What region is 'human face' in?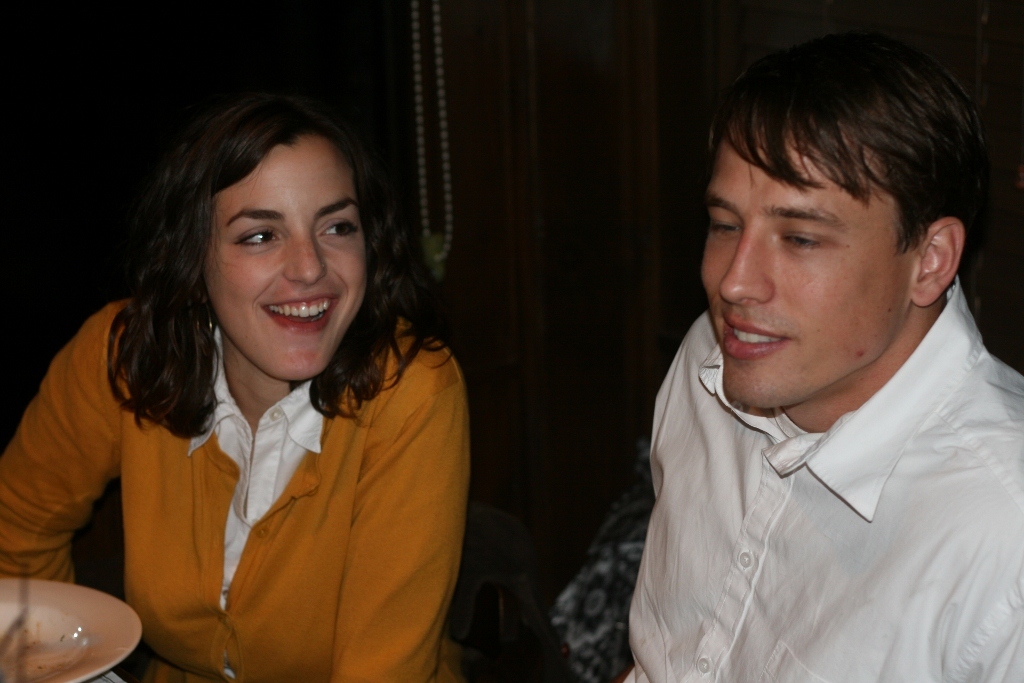
detection(697, 130, 913, 408).
